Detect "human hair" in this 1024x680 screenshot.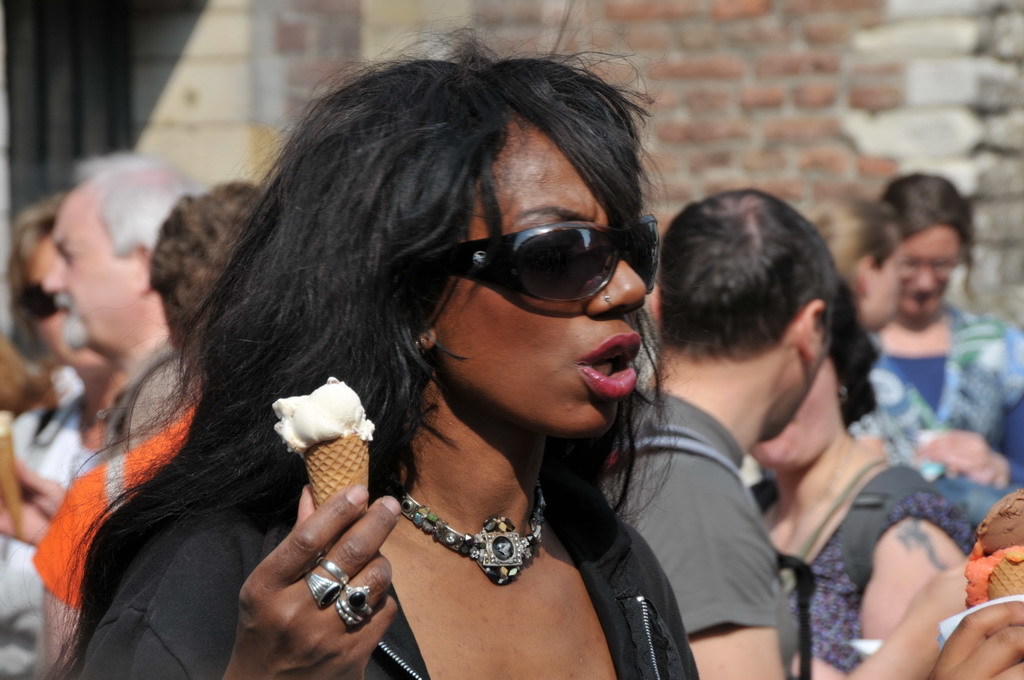
Detection: BBox(827, 258, 881, 429).
